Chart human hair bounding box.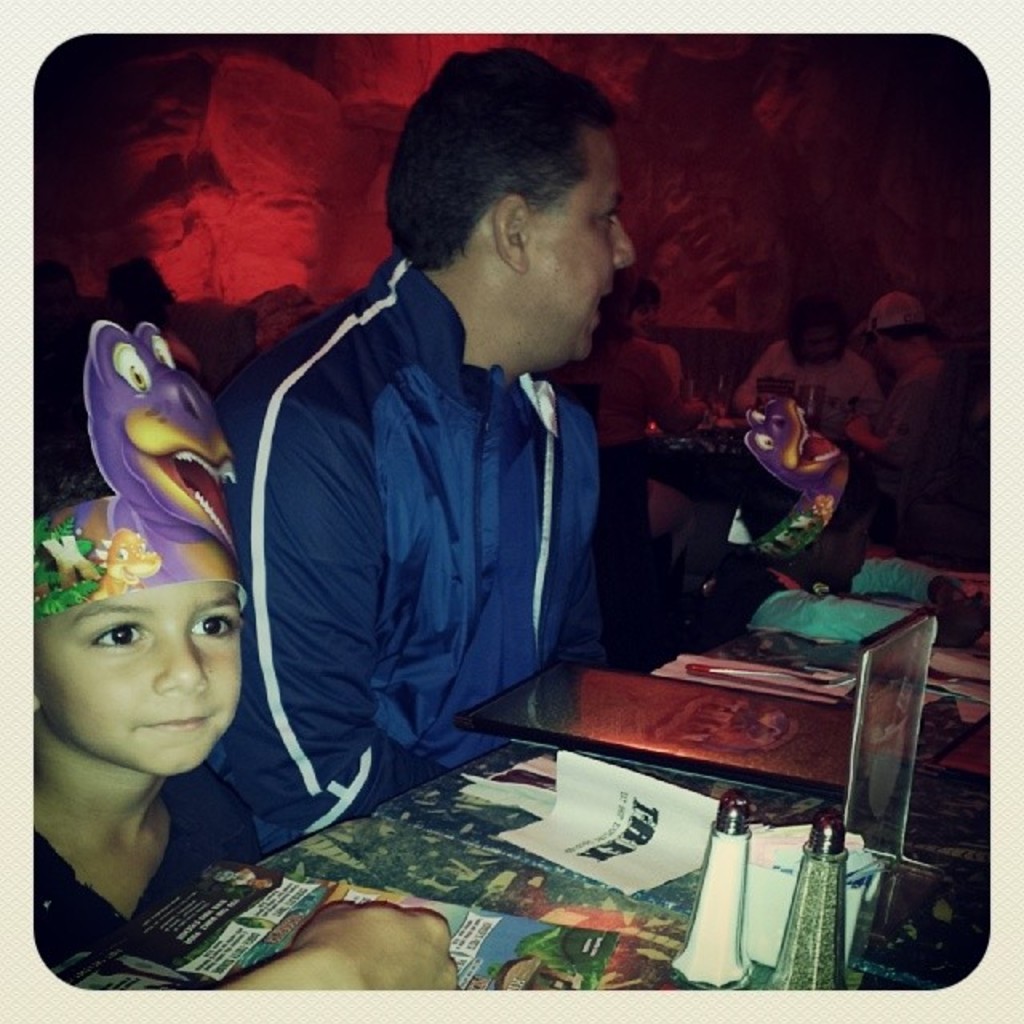
Charted: (595, 270, 659, 336).
